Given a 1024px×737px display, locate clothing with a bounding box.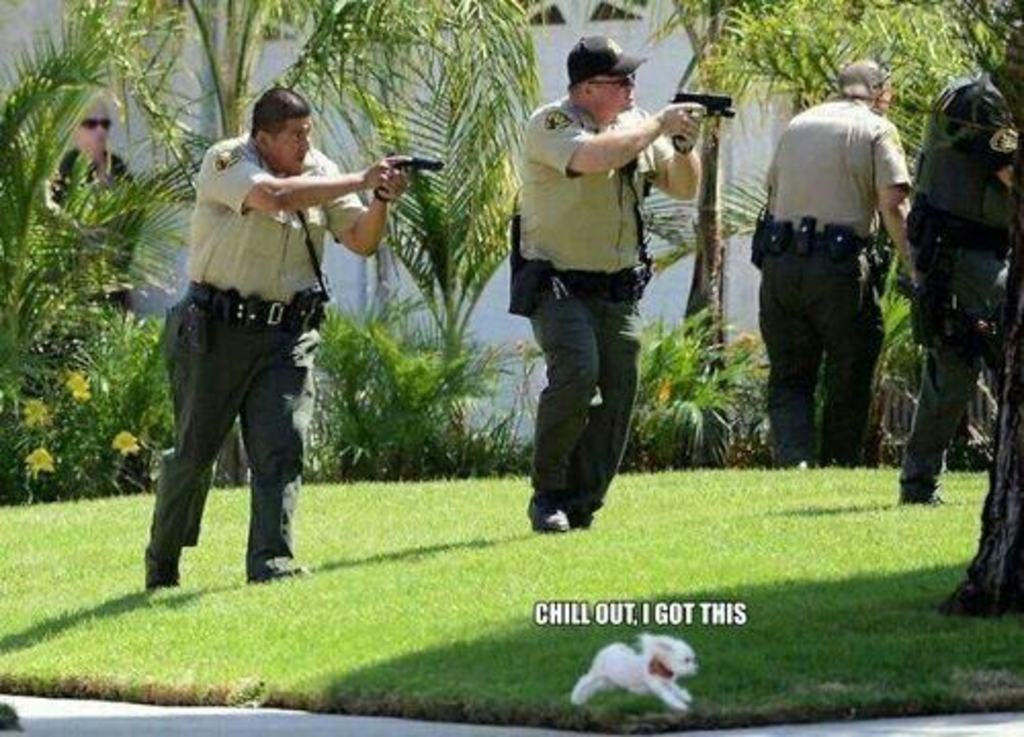
Located: (x1=903, y1=74, x2=1018, y2=500).
